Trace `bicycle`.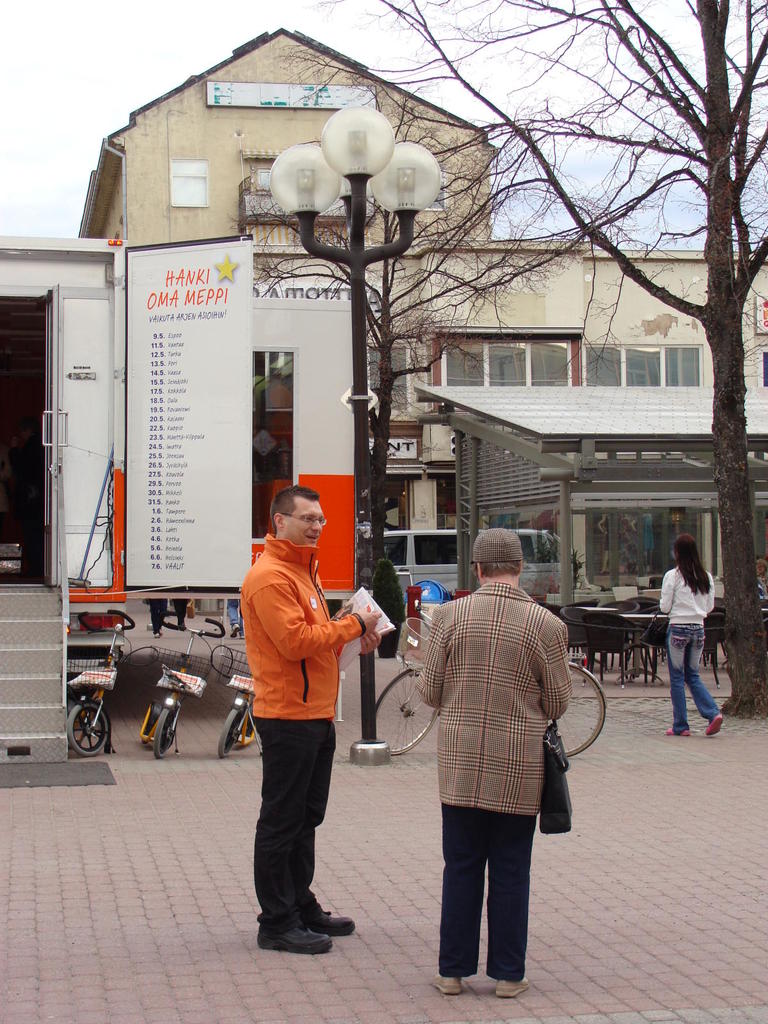
Traced to bbox(64, 609, 136, 758).
